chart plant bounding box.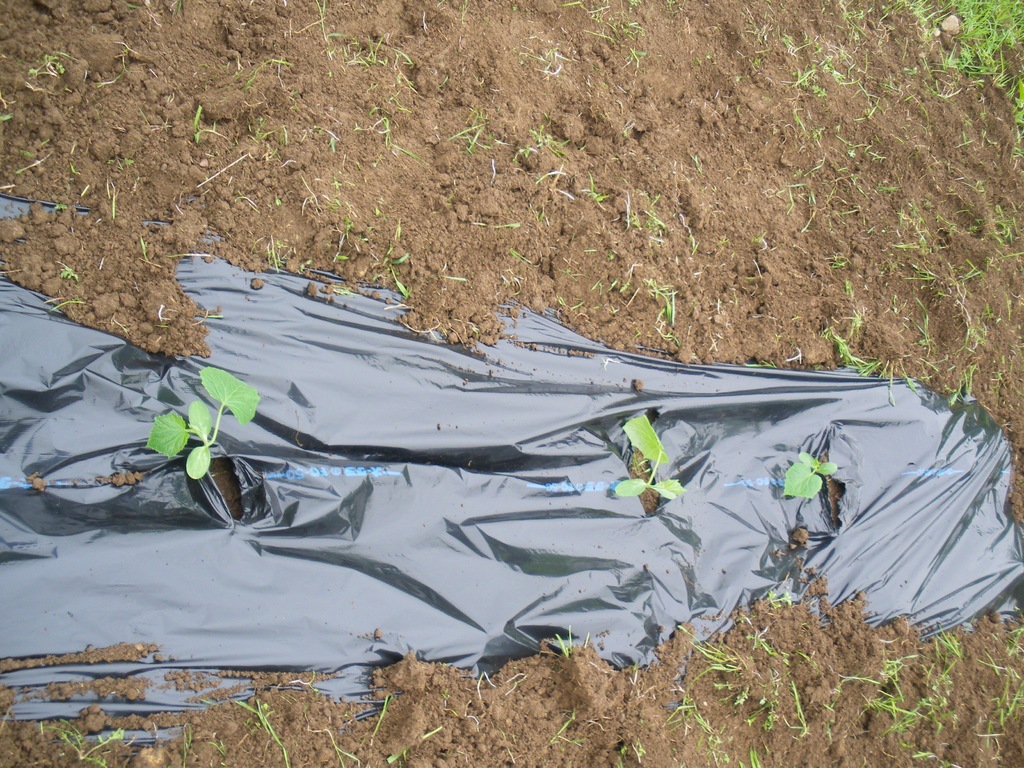
Charted: {"left": 749, "top": 230, "right": 774, "bottom": 255}.
